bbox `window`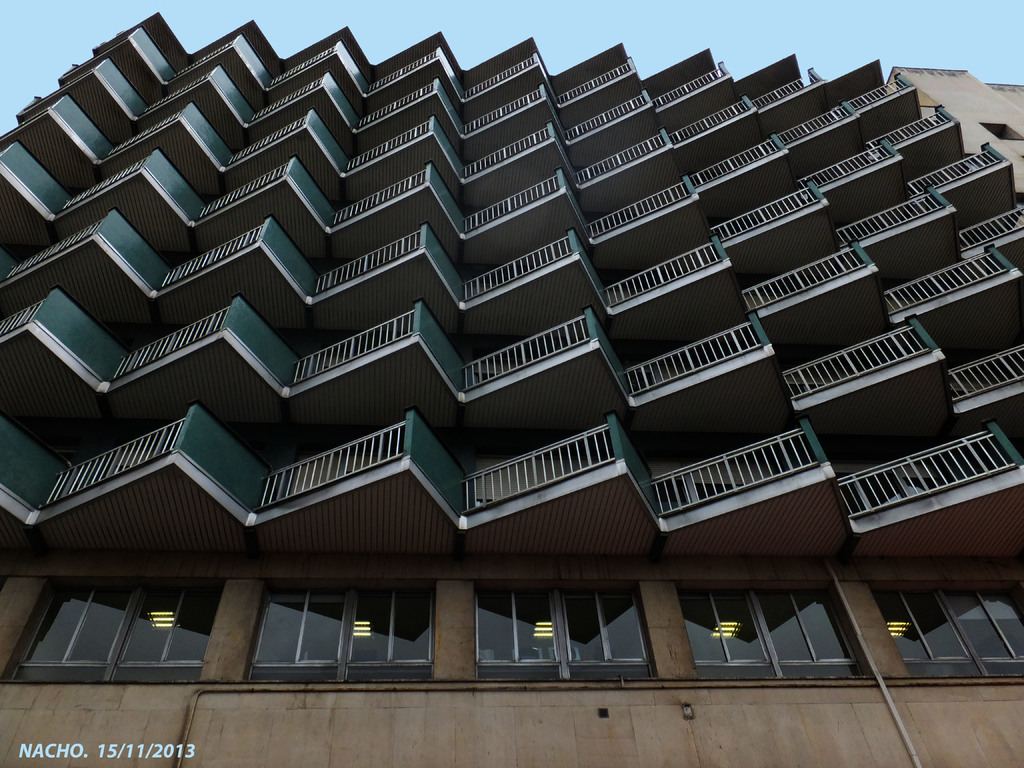
<box>242,579,436,681</box>
